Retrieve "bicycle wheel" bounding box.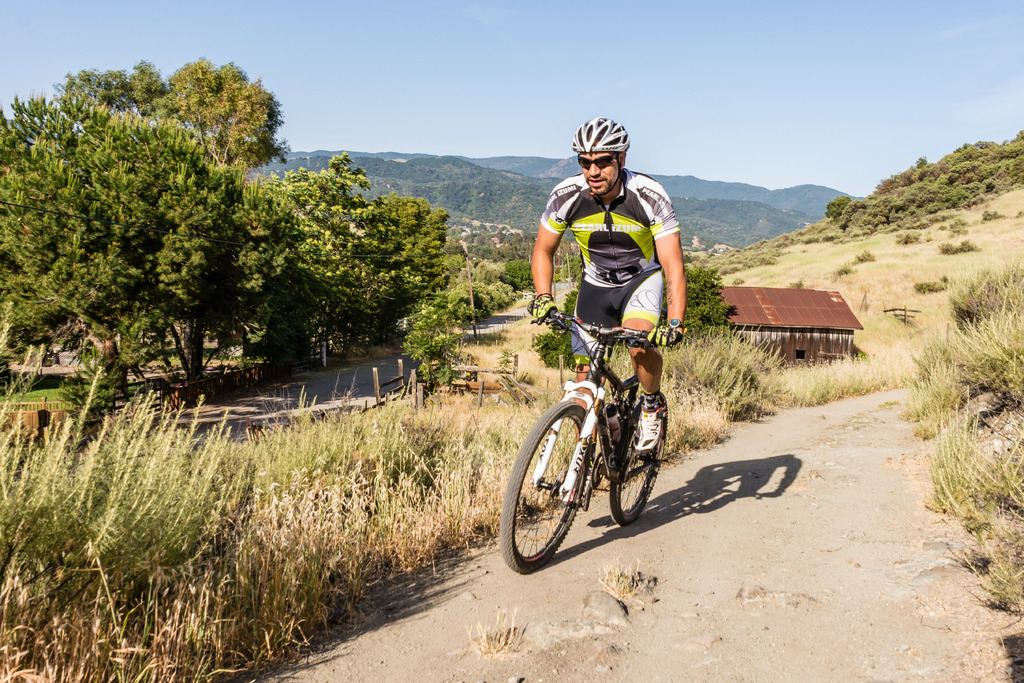
Bounding box: rect(513, 402, 611, 581).
